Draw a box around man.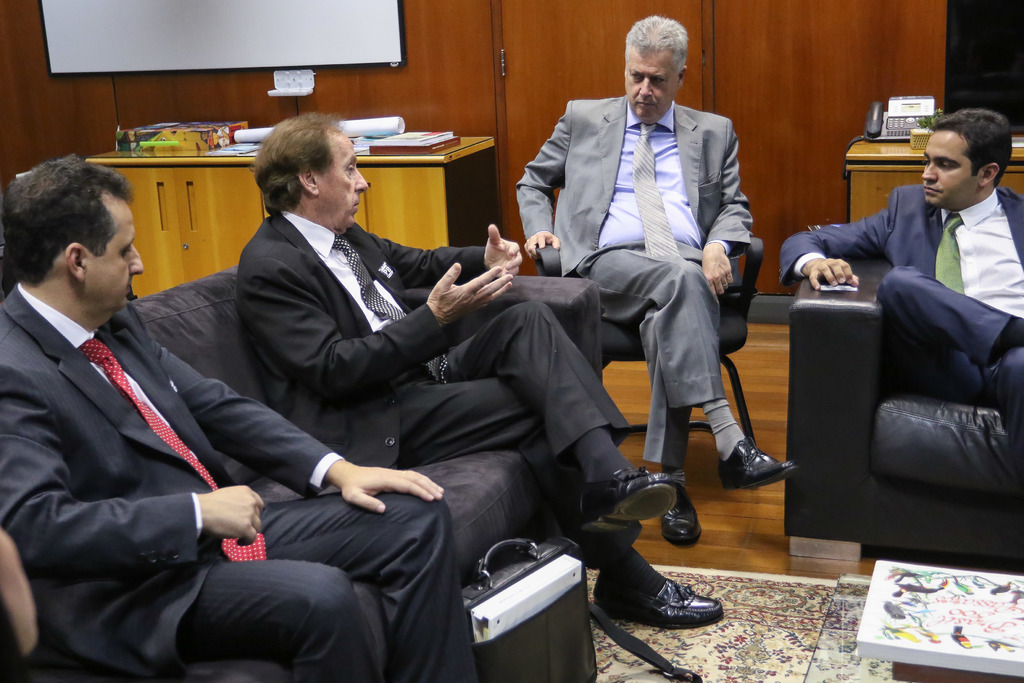
x1=236, y1=110, x2=725, y2=631.
